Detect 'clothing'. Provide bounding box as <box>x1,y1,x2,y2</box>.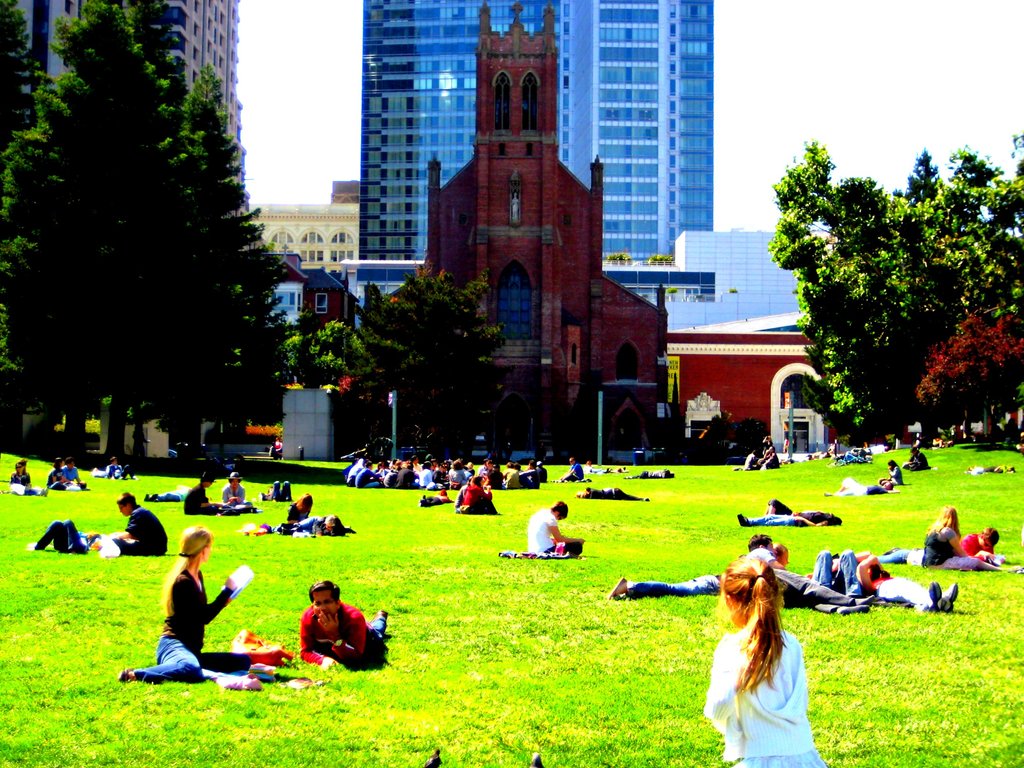
<box>699,625,831,767</box>.
